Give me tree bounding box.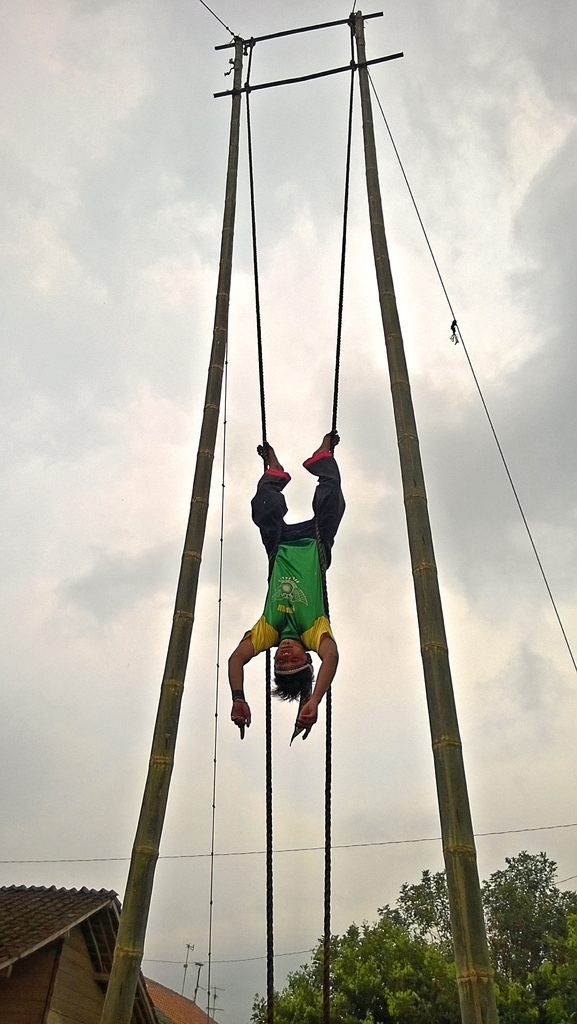
249,847,576,1023.
